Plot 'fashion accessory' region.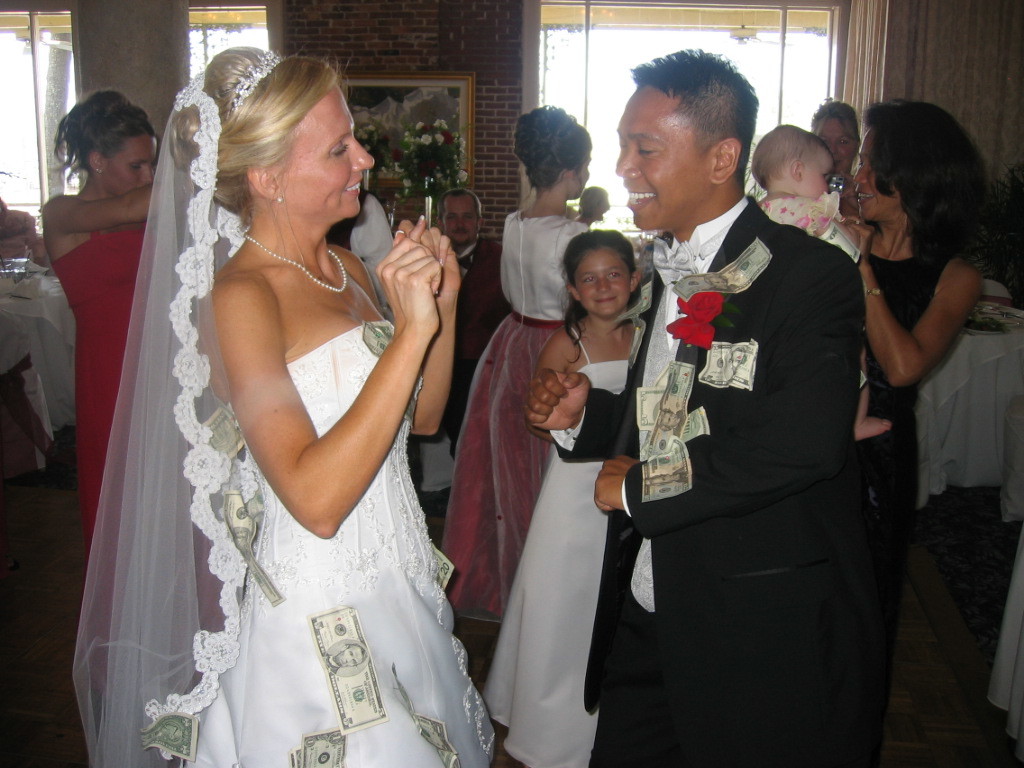
Plotted at locate(868, 288, 886, 295).
